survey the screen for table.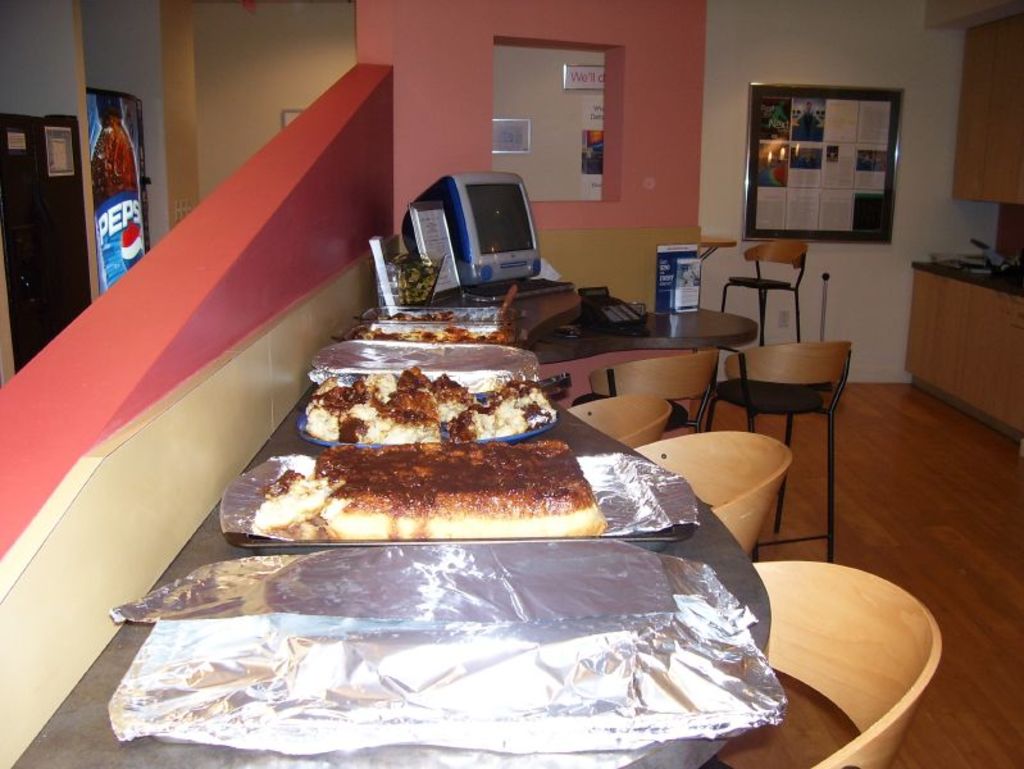
Survey found: 501:309:760:440.
